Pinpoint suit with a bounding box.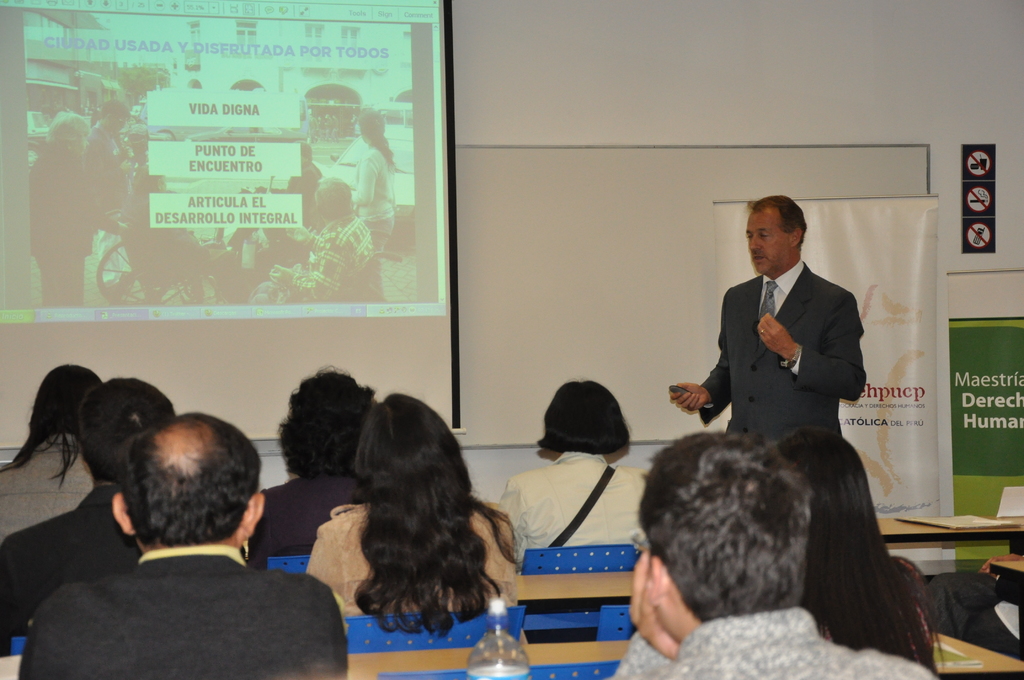
bbox(13, 549, 351, 679).
